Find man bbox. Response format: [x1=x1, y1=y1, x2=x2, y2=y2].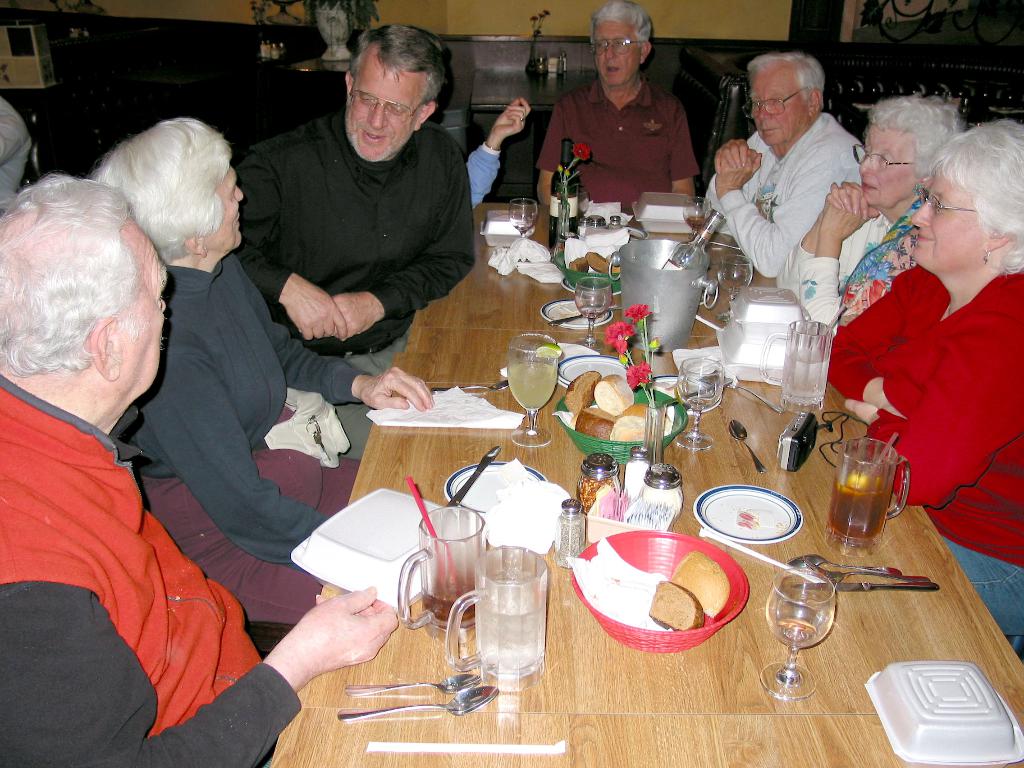
[x1=0, y1=95, x2=33, y2=214].
